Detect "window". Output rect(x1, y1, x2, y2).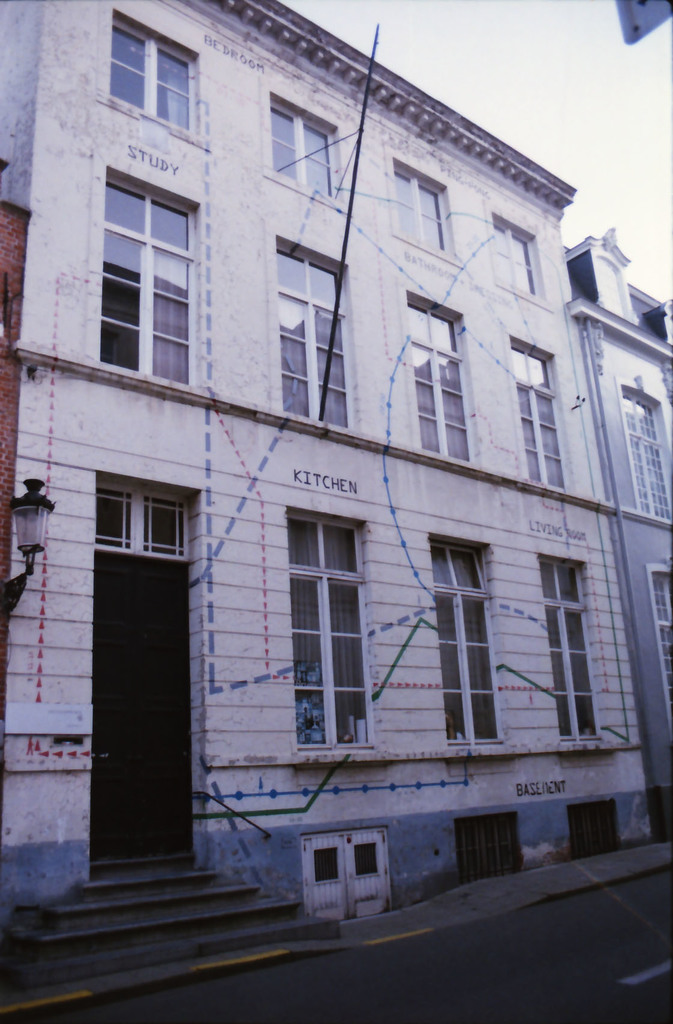
rect(102, 5, 206, 148).
